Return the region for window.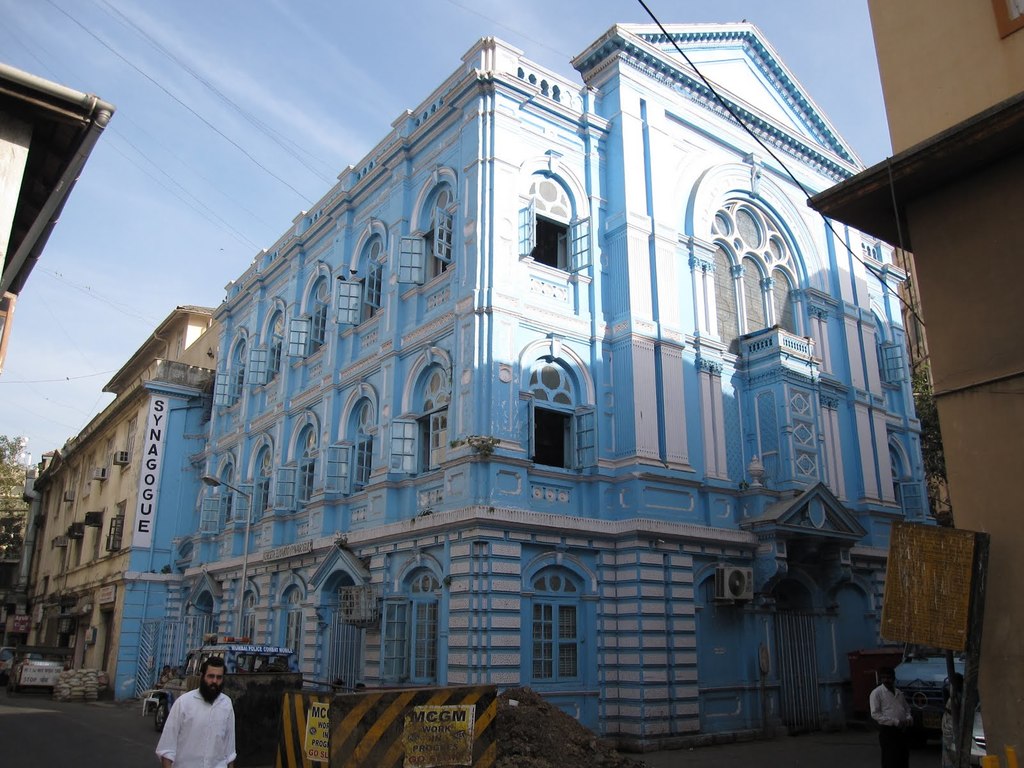
bbox=(524, 365, 586, 481).
